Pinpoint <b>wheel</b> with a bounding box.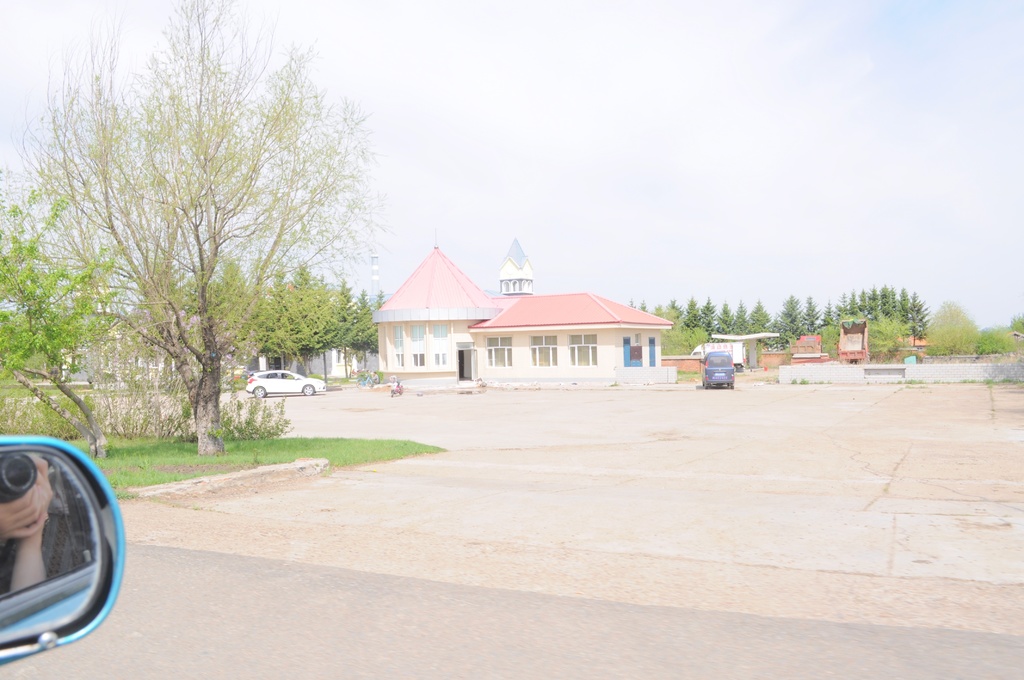
255, 383, 268, 400.
